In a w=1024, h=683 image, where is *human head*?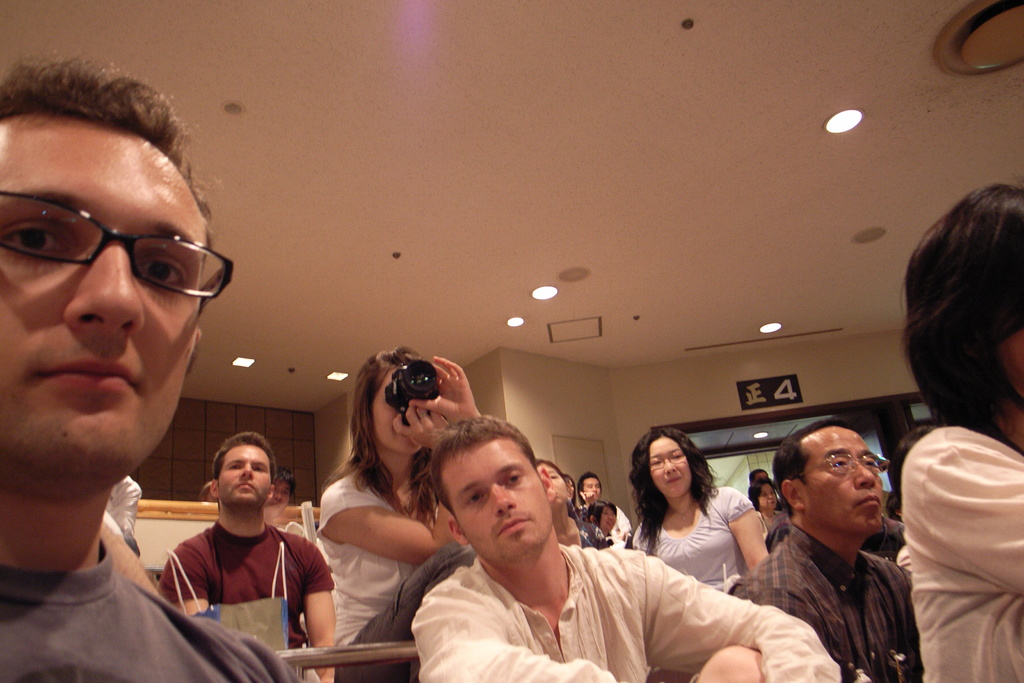
[x1=212, y1=438, x2=278, y2=514].
